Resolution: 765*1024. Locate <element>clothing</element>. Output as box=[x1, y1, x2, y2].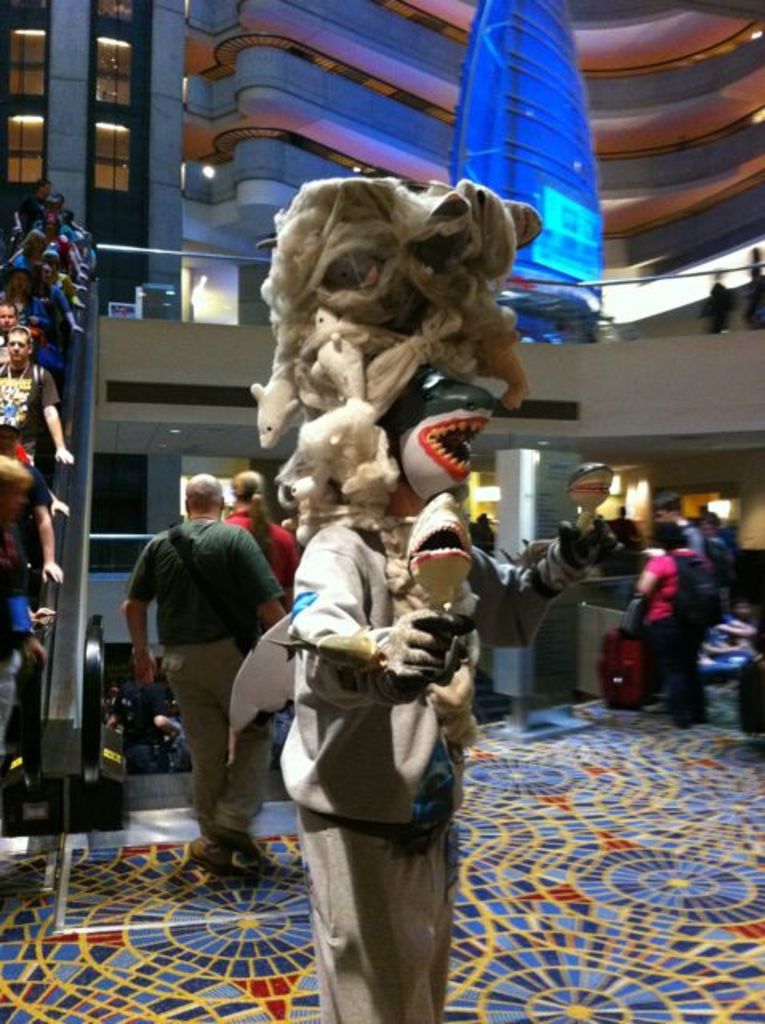
box=[259, 458, 488, 989].
